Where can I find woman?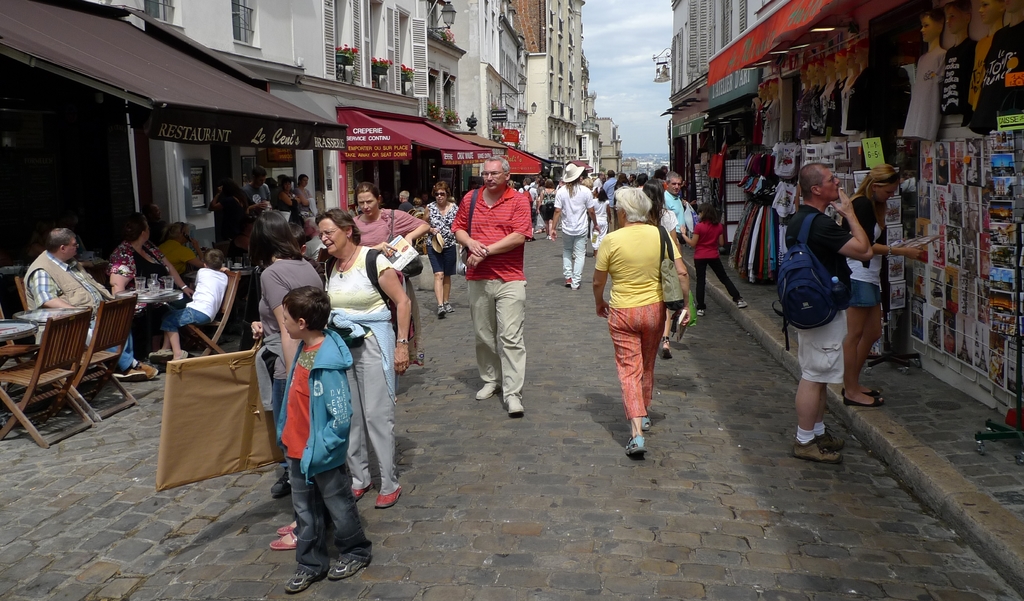
You can find it at crop(351, 183, 430, 340).
